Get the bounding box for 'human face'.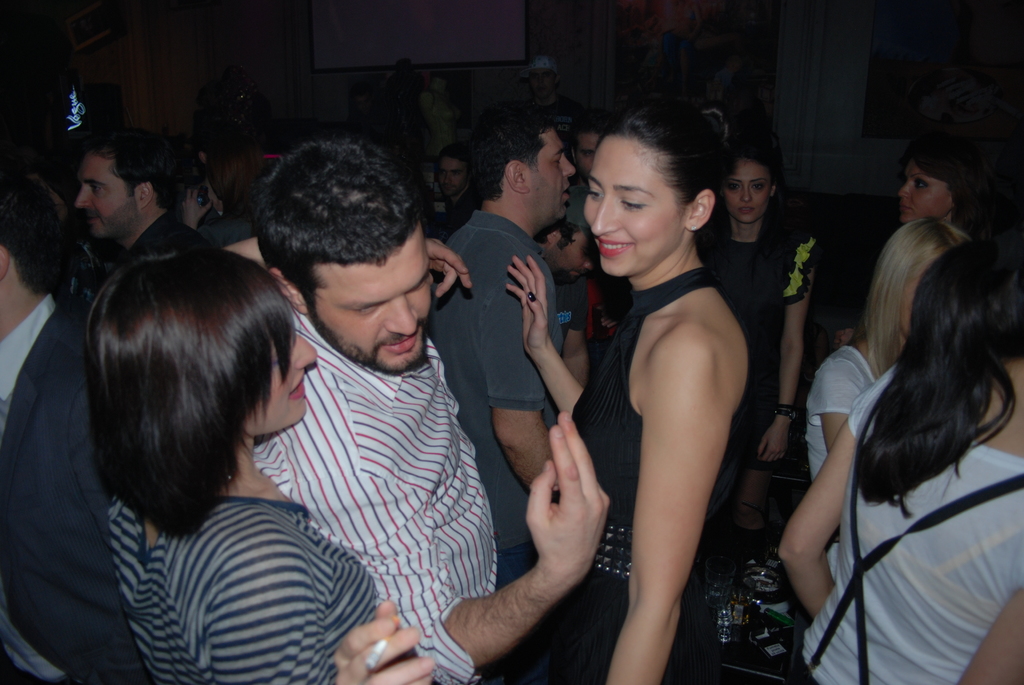
<box>239,315,317,434</box>.
